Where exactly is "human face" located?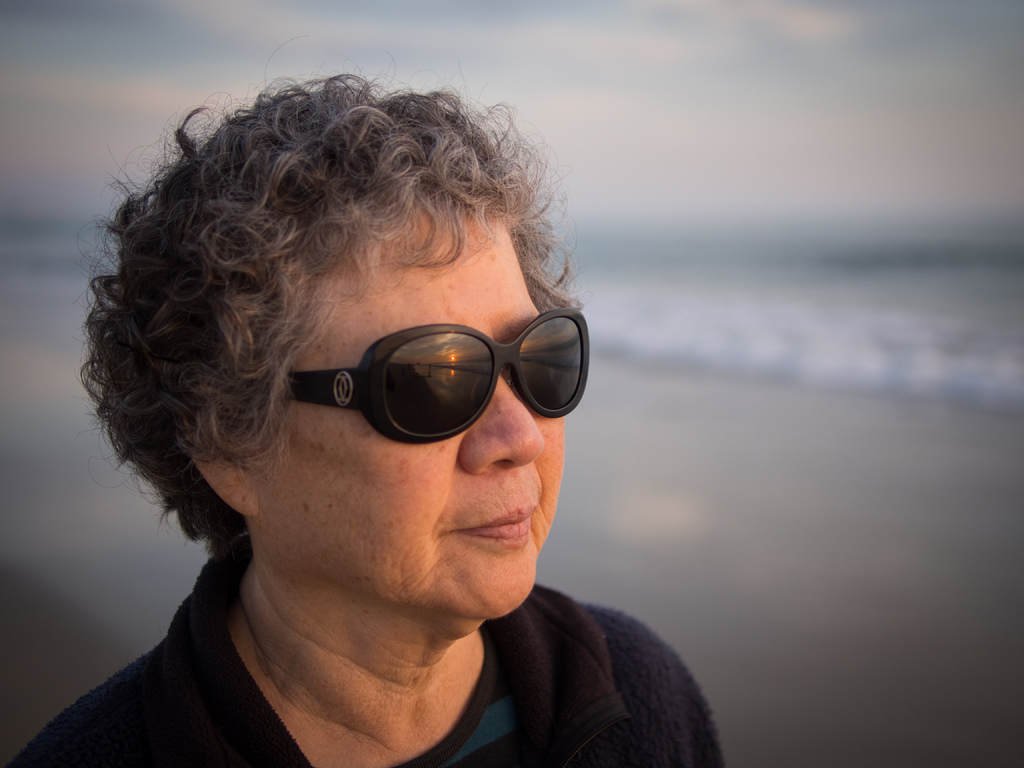
Its bounding box is bbox=(242, 195, 566, 621).
